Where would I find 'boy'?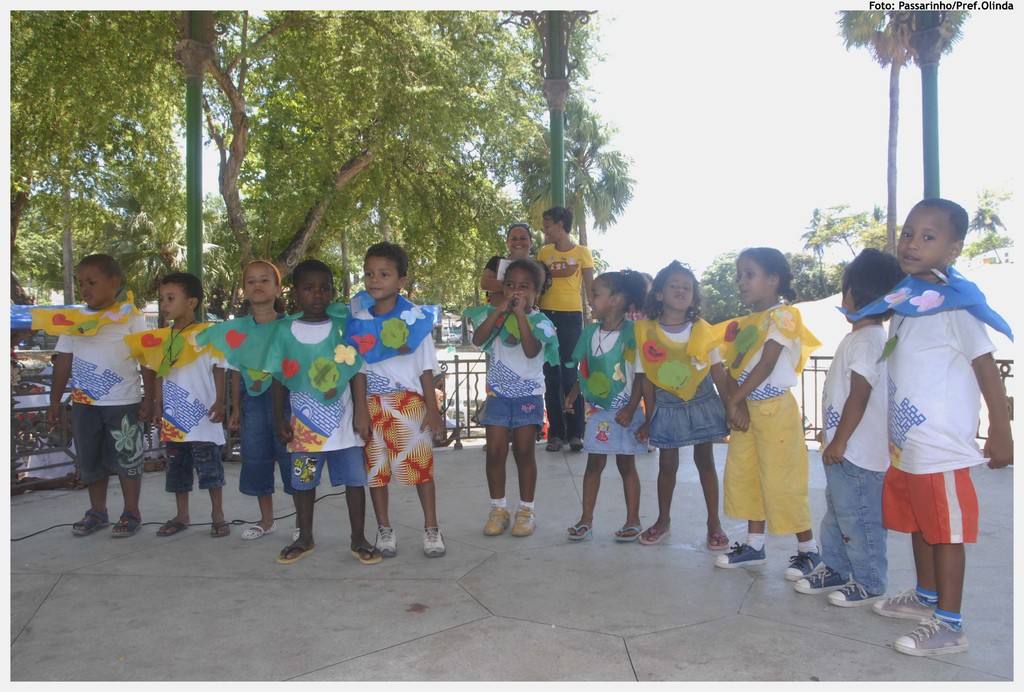
At 344:258:452:570.
